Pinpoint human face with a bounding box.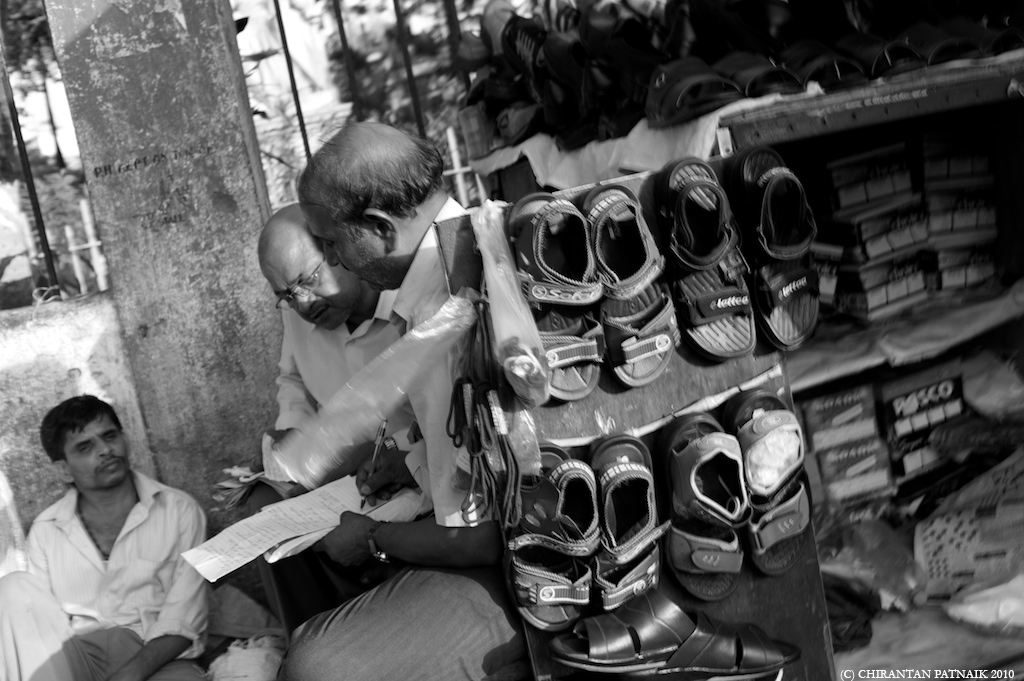
(x1=271, y1=235, x2=362, y2=335).
